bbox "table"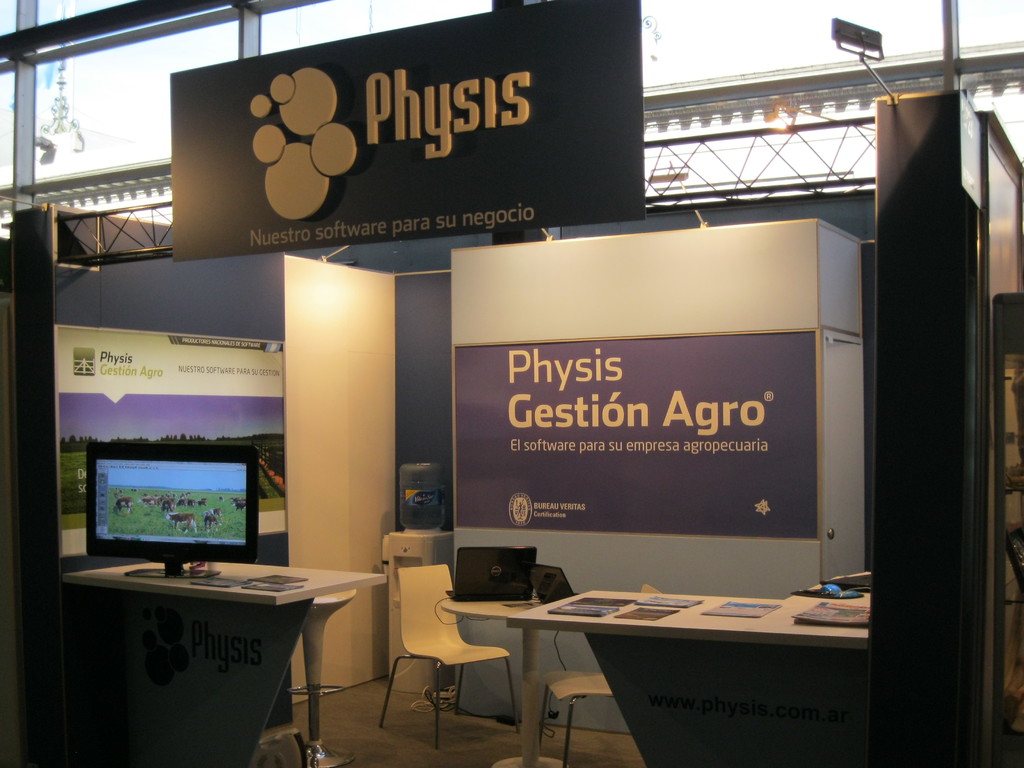
BBox(72, 548, 363, 760)
